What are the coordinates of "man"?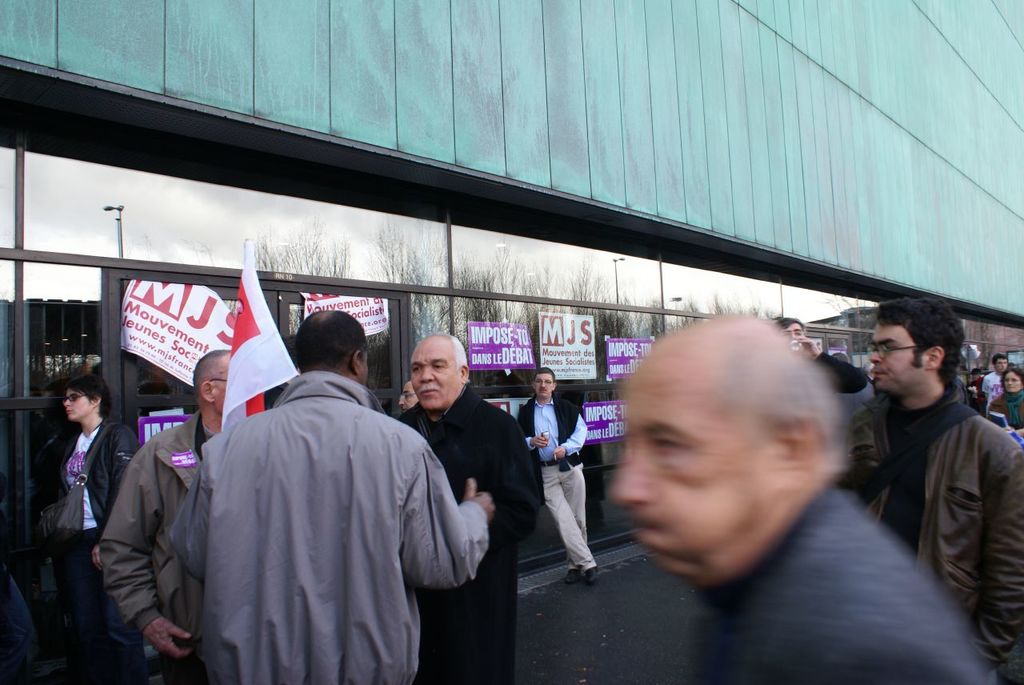
box=[834, 296, 1023, 684].
